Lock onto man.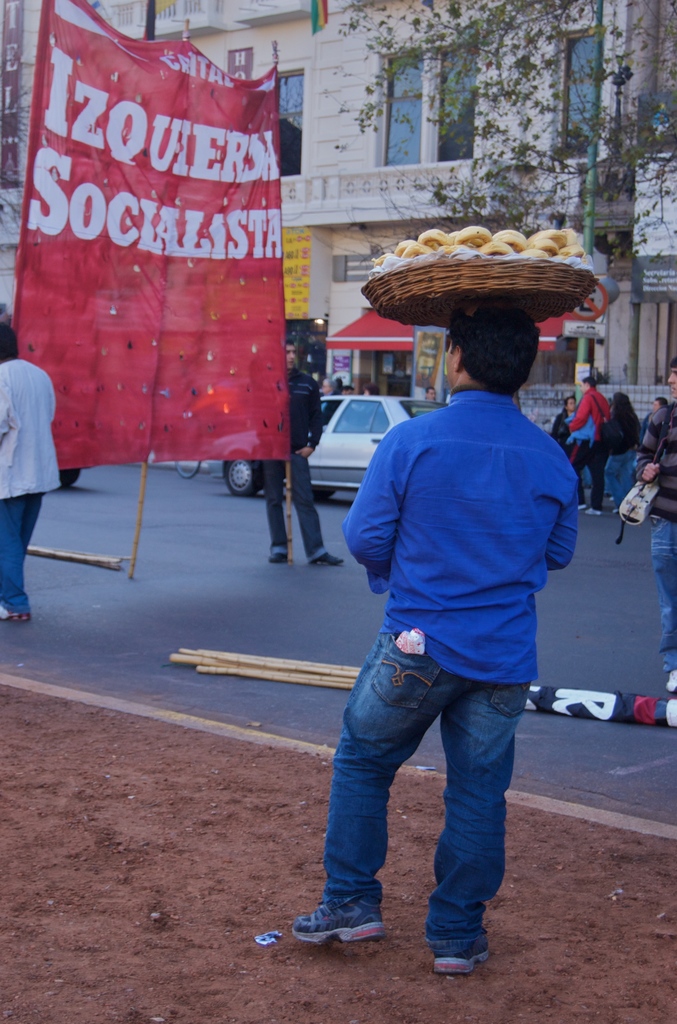
Locked: 0,326,61,625.
